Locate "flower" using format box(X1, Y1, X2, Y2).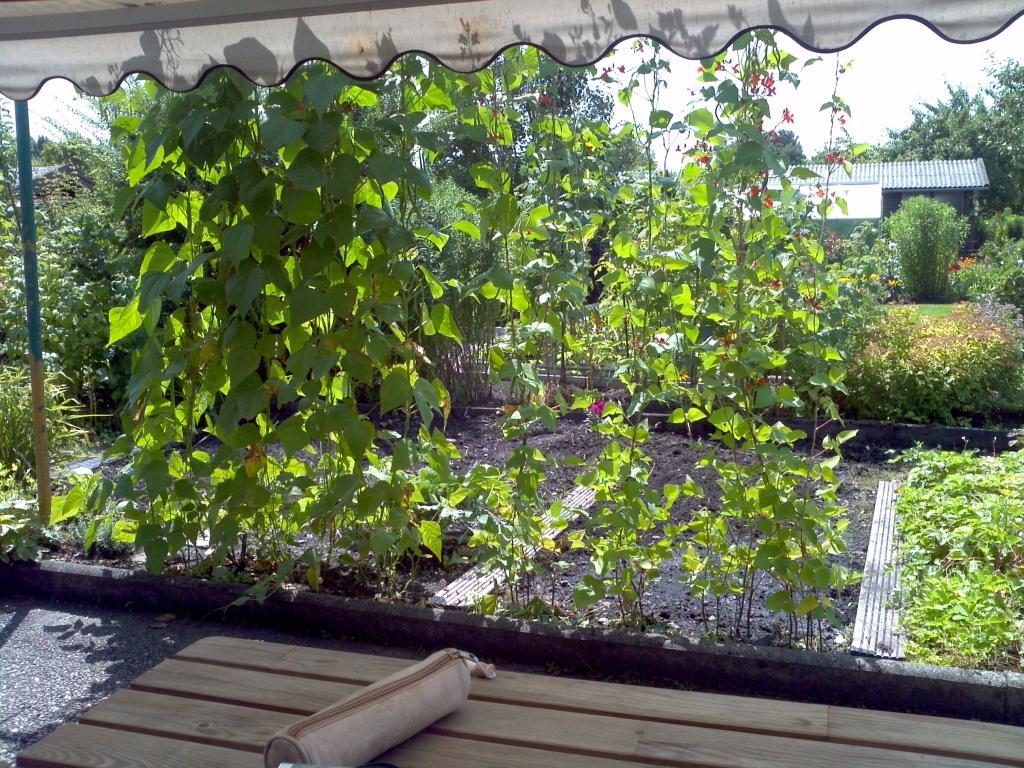
box(589, 400, 606, 416).
